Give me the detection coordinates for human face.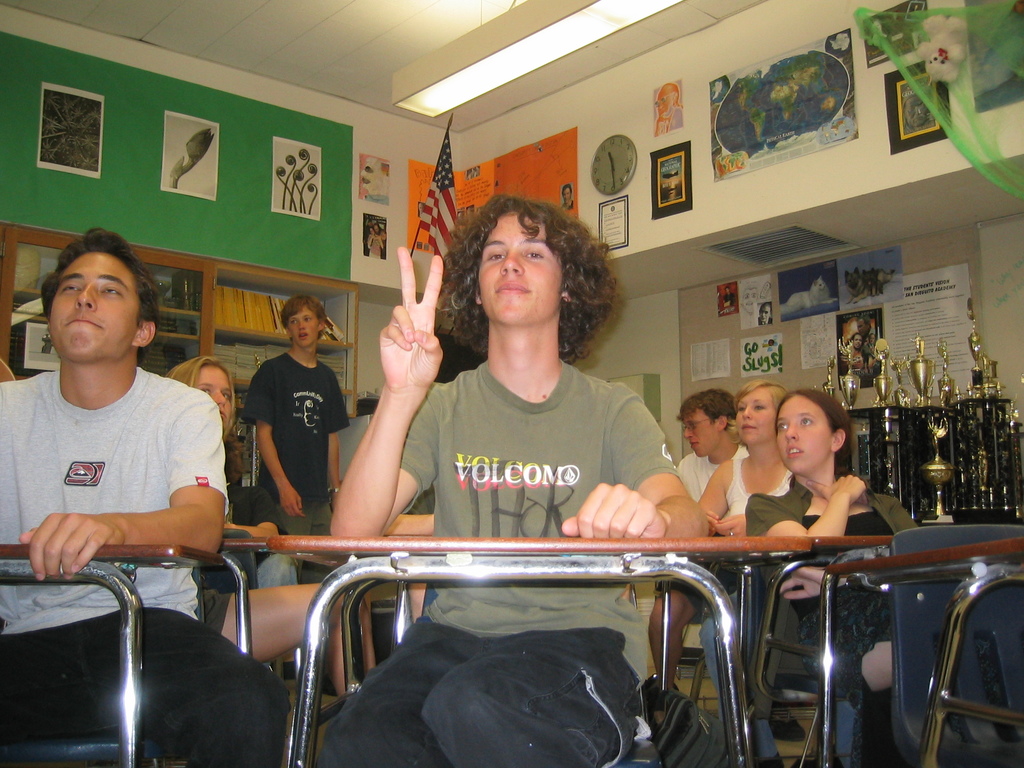
box(676, 408, 717, 457).
